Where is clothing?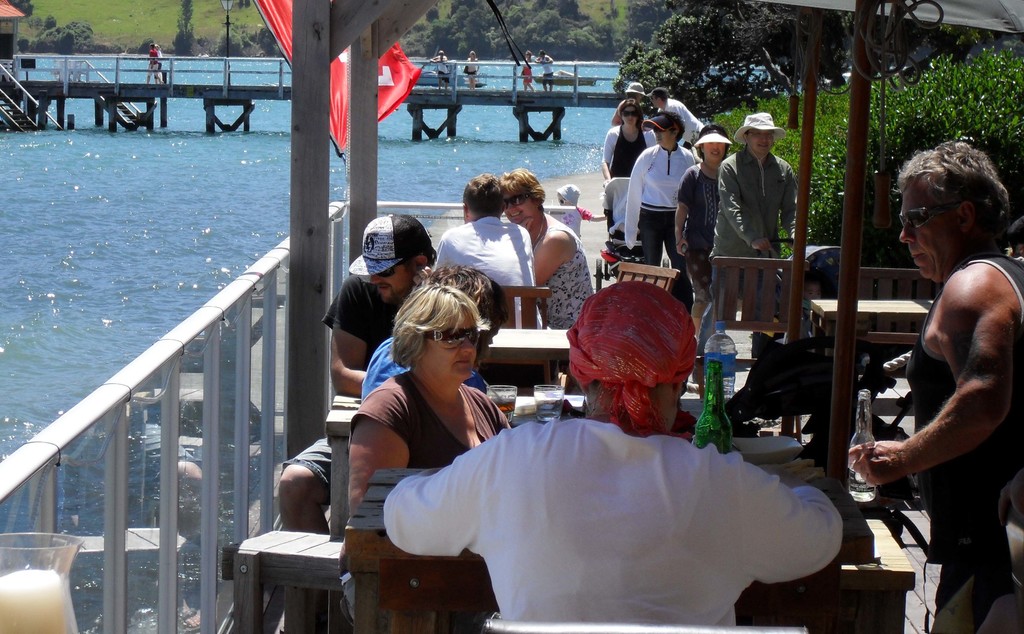
{"x1": 614, "y1": 141, "x2": 703, "y2": 300}.
